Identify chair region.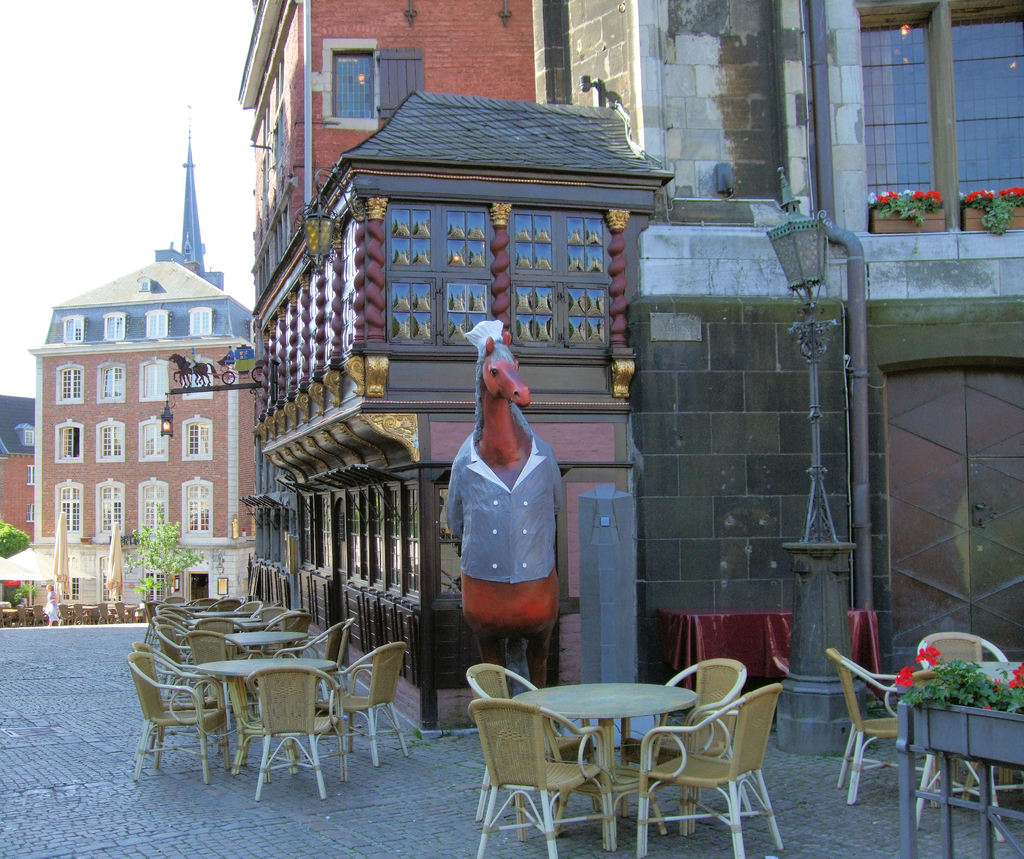
Region: 155:623:205:699.
